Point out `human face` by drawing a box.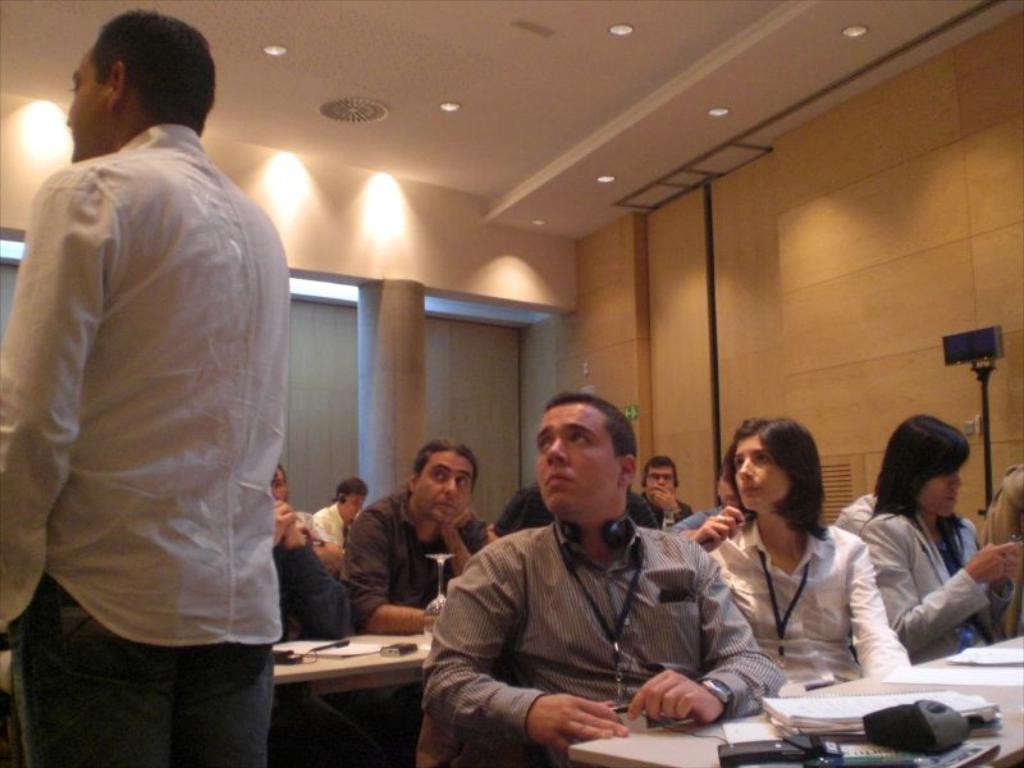
pyautogui.locateOnScreen(641, 468, 672, 506).
